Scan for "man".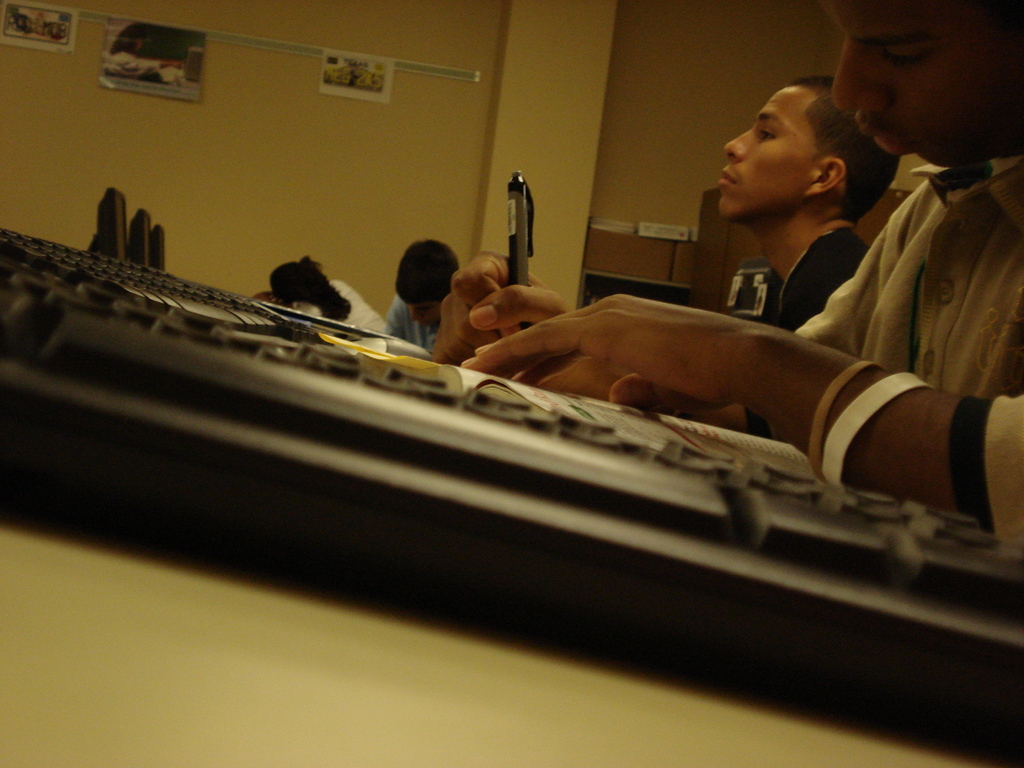
Scan result: x1=460, y1=0, x2=1023, y2=550.
